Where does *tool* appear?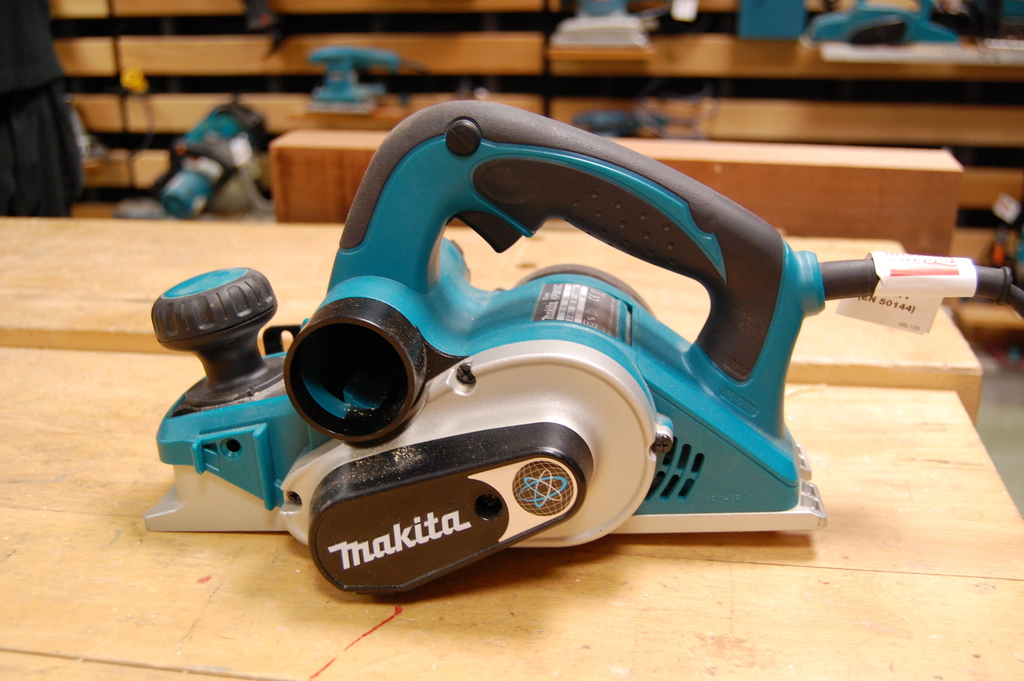
Appears at 307:45:403:117.
